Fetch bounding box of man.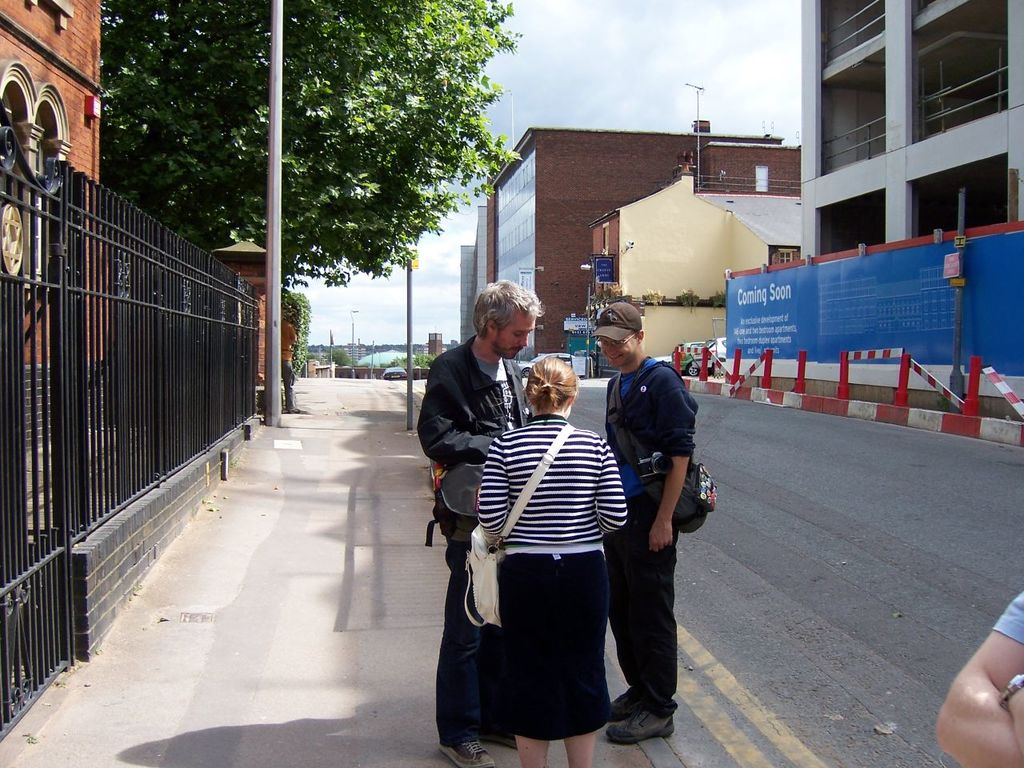
Bbox: x1=591, y1=330, x2=708, y2=723.
